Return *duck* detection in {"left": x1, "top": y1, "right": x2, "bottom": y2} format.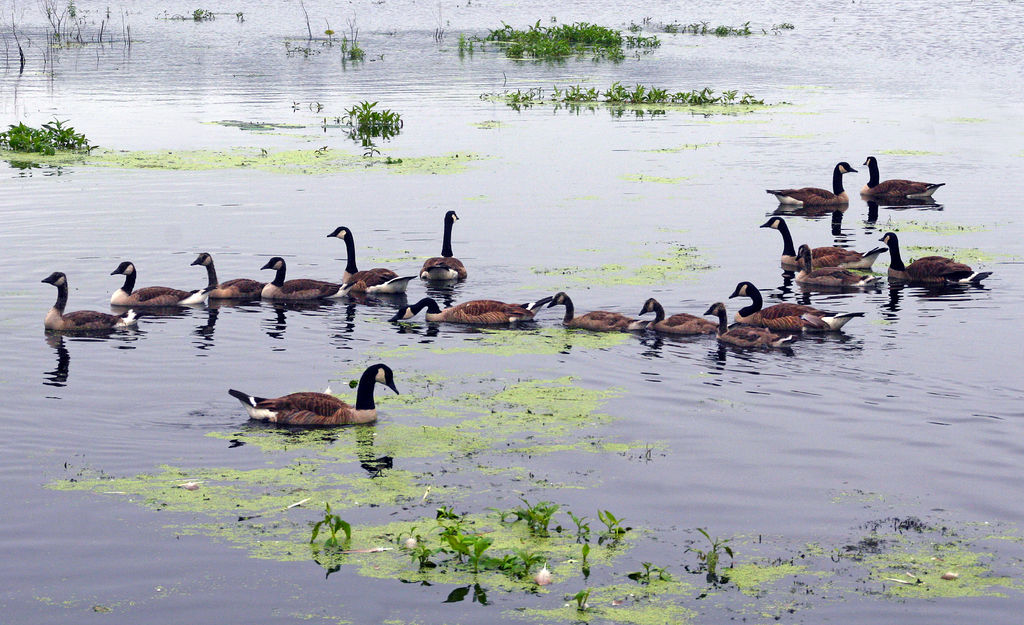
{"left": 877, "top": 225, "right": 999, "bottom": 288}.
